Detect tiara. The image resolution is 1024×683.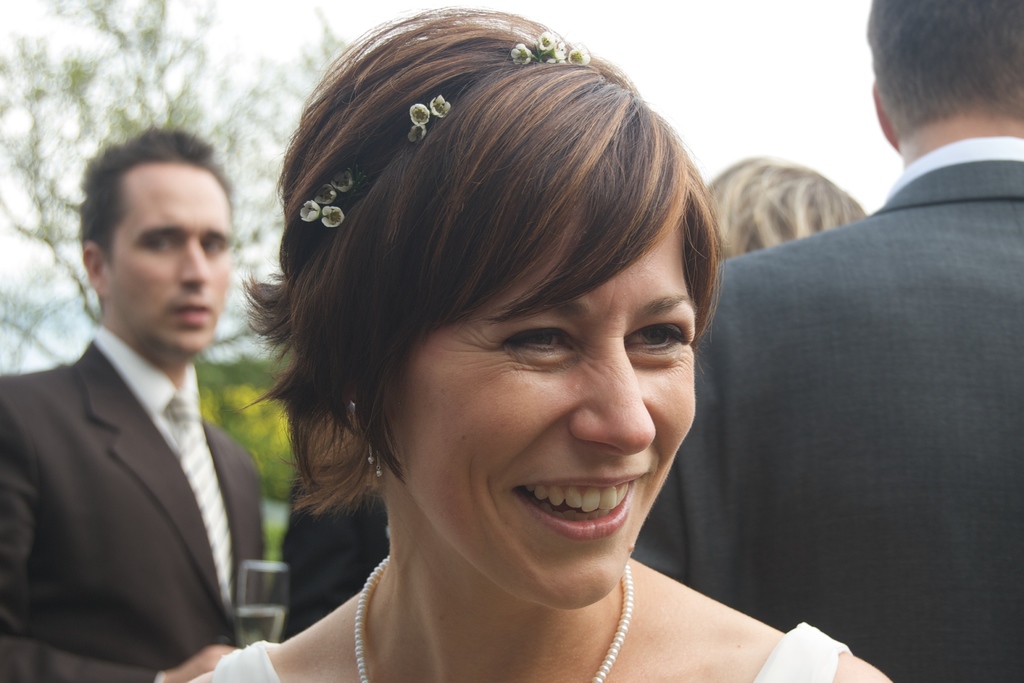
300/29/590/229.
